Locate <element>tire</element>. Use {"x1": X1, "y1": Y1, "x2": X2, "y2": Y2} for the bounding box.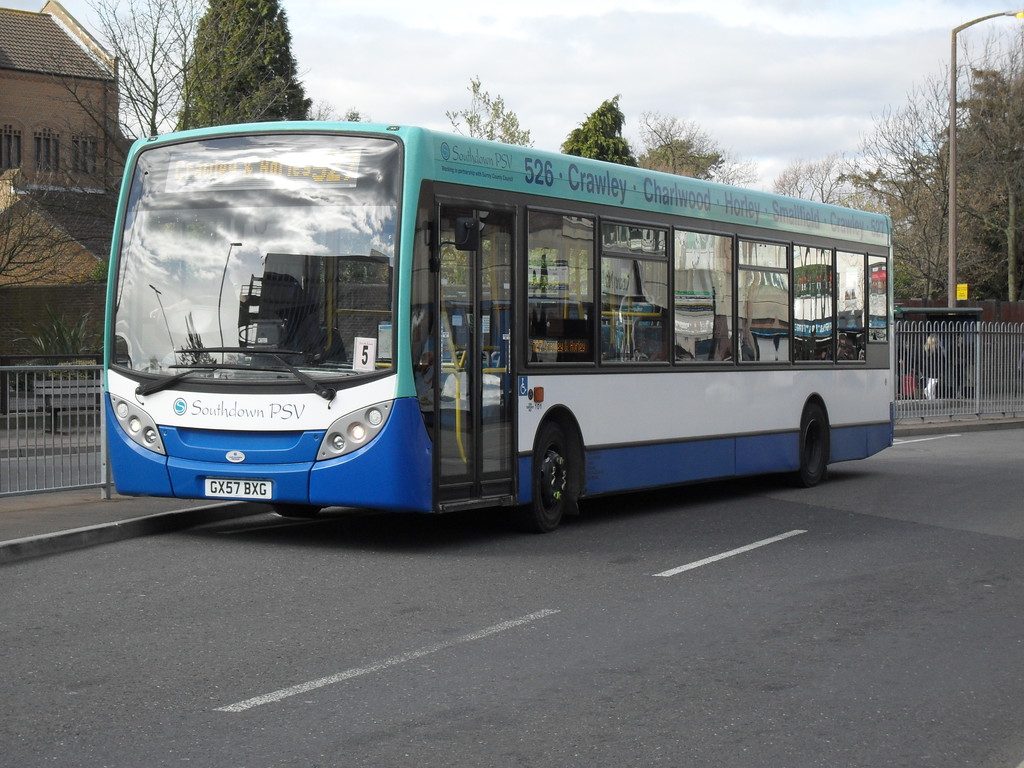
{"x1": 511, "y1": 420, "x2": 574, "y2": 534}.
